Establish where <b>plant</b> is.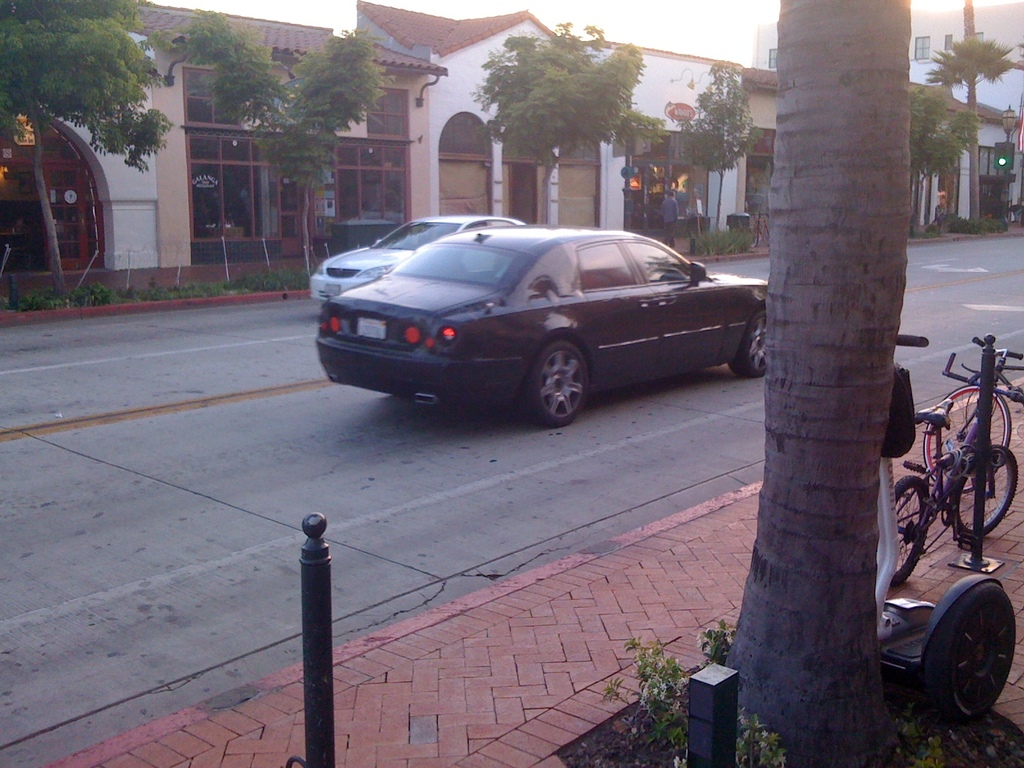
Established at <region>688, 611, 735, 676</region>.
